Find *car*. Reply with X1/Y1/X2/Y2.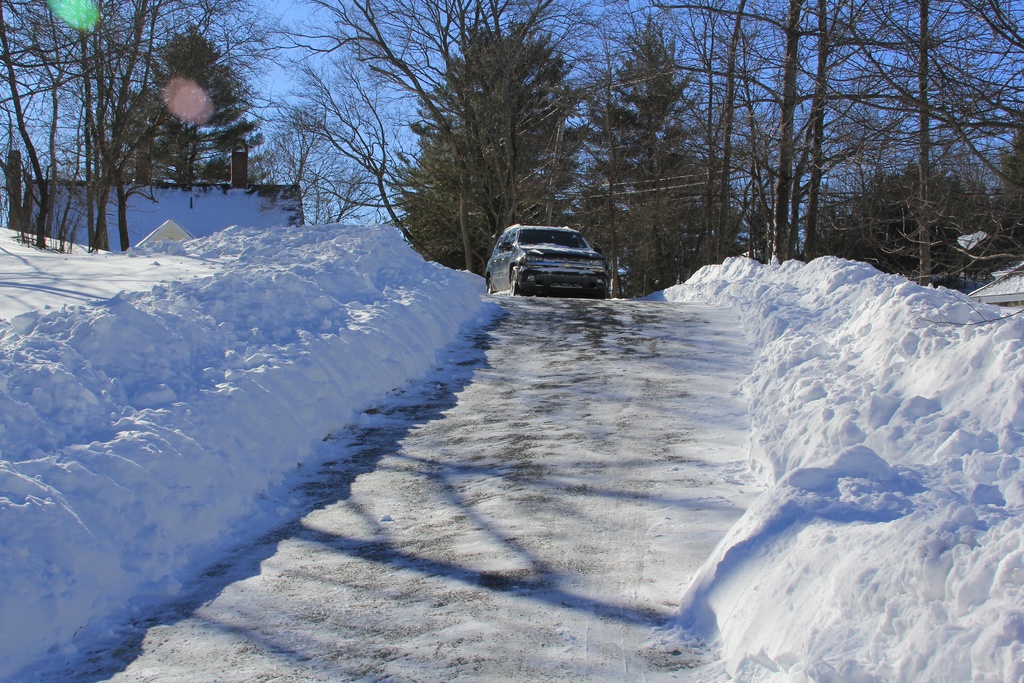
490/217/625/299.
